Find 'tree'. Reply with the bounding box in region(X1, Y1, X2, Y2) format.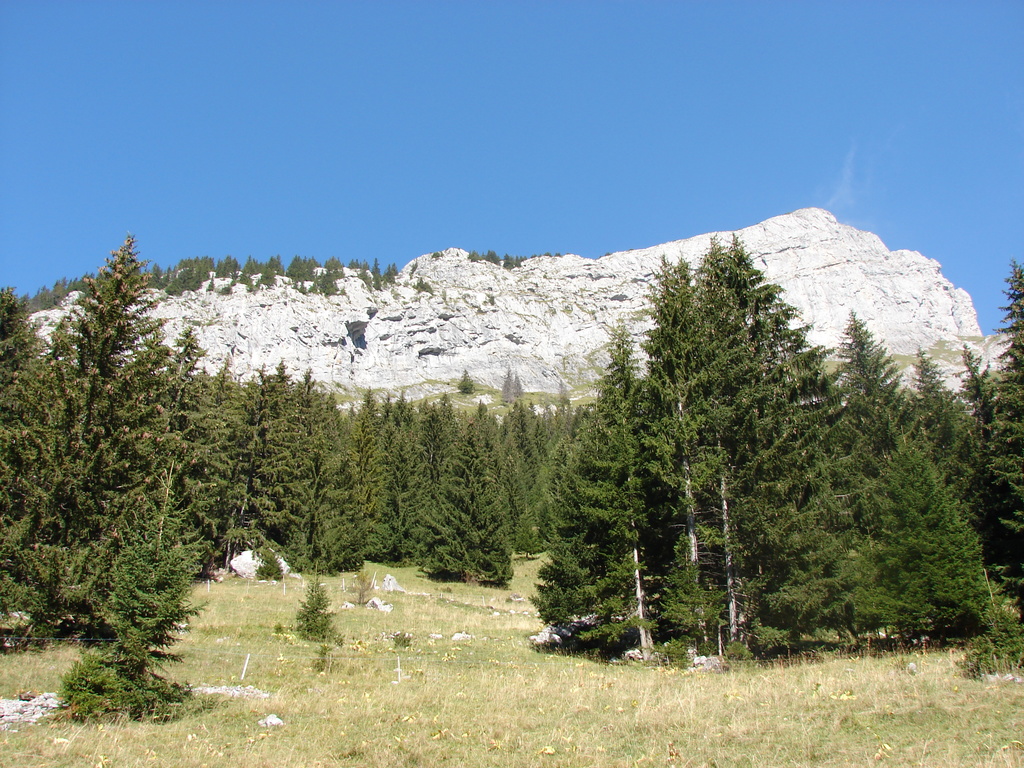
region(989, 260, 1023, 606).
